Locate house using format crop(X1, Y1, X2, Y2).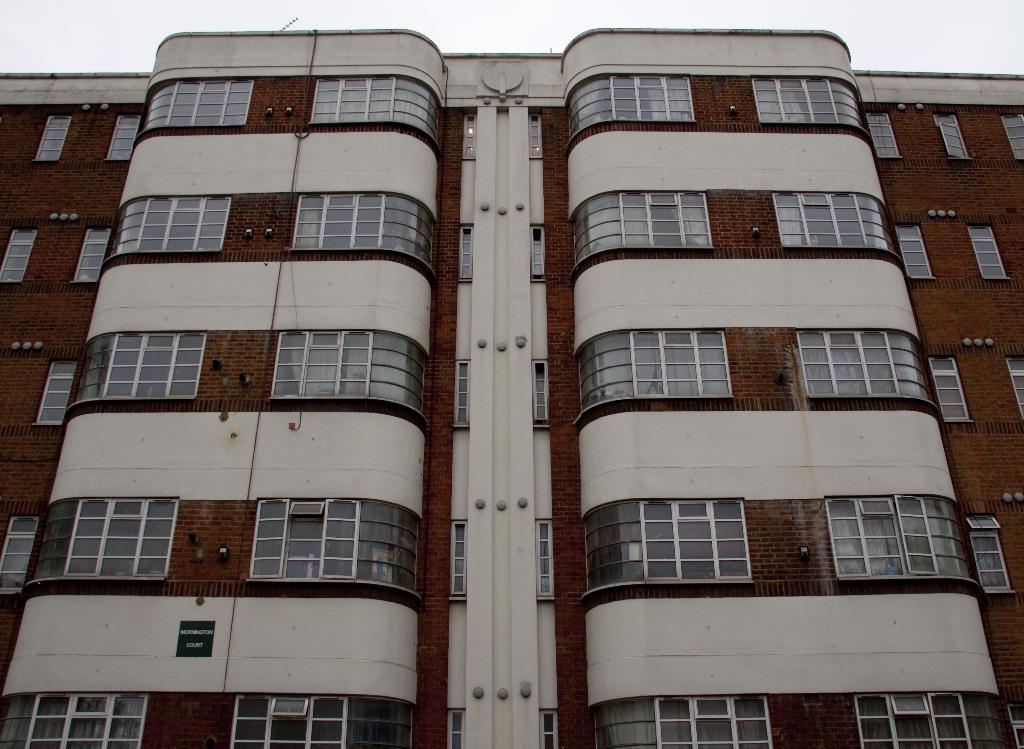
crop(2, 26, 1023, 748).
